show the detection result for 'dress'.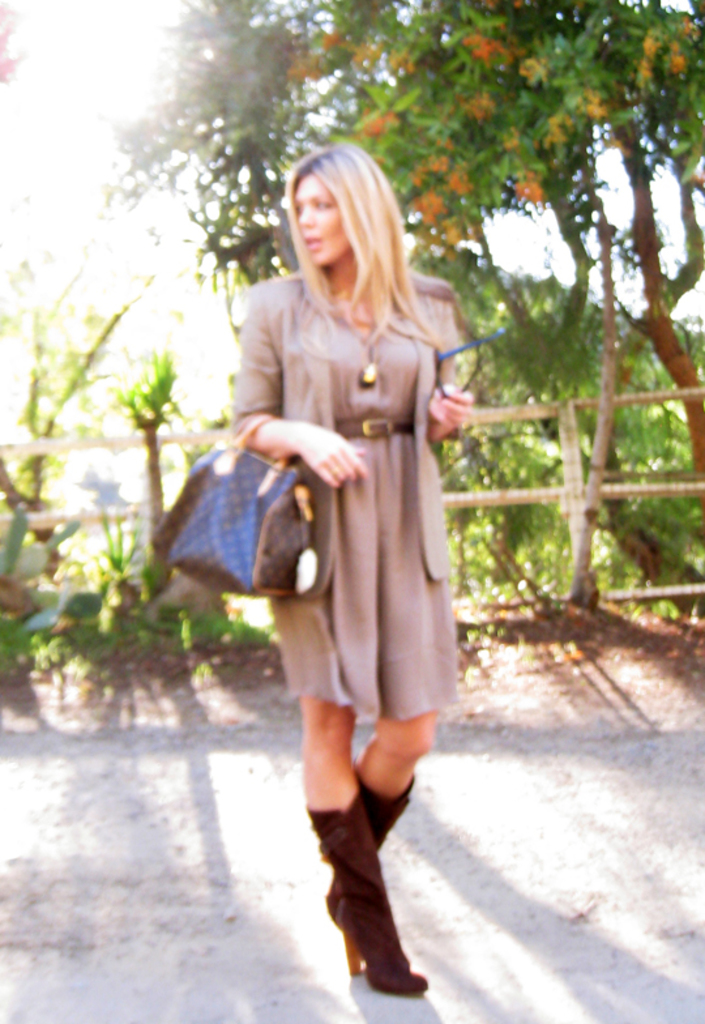
206:268:484:739.
